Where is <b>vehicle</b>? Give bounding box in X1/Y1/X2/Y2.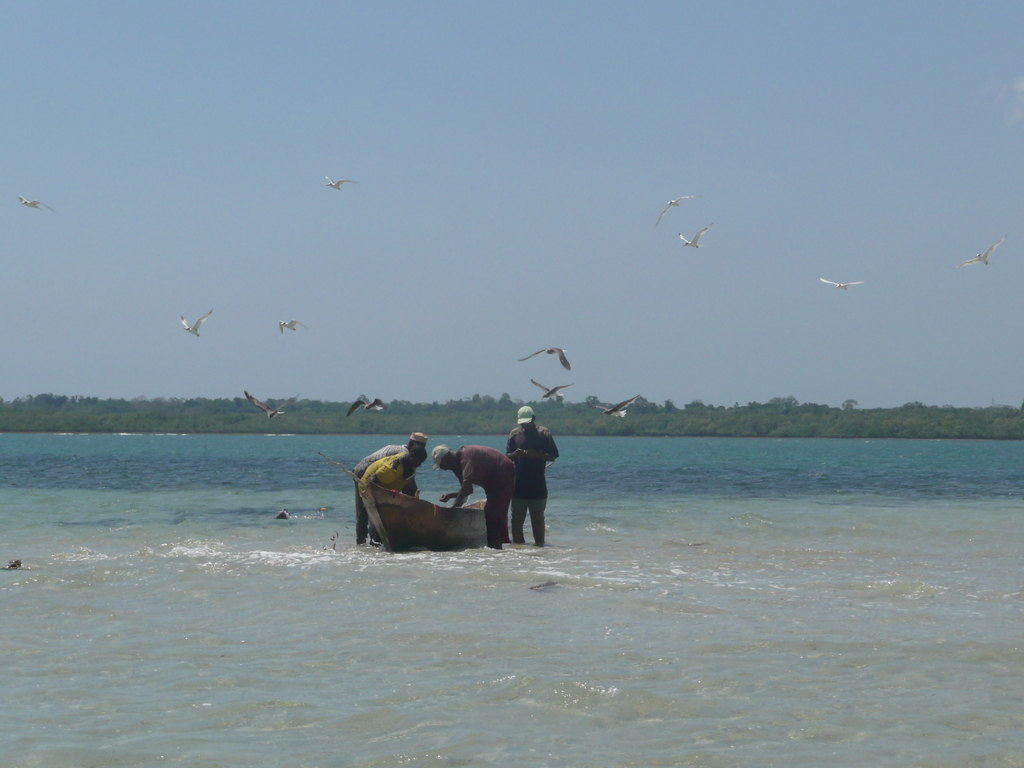
317/452/491/554.
